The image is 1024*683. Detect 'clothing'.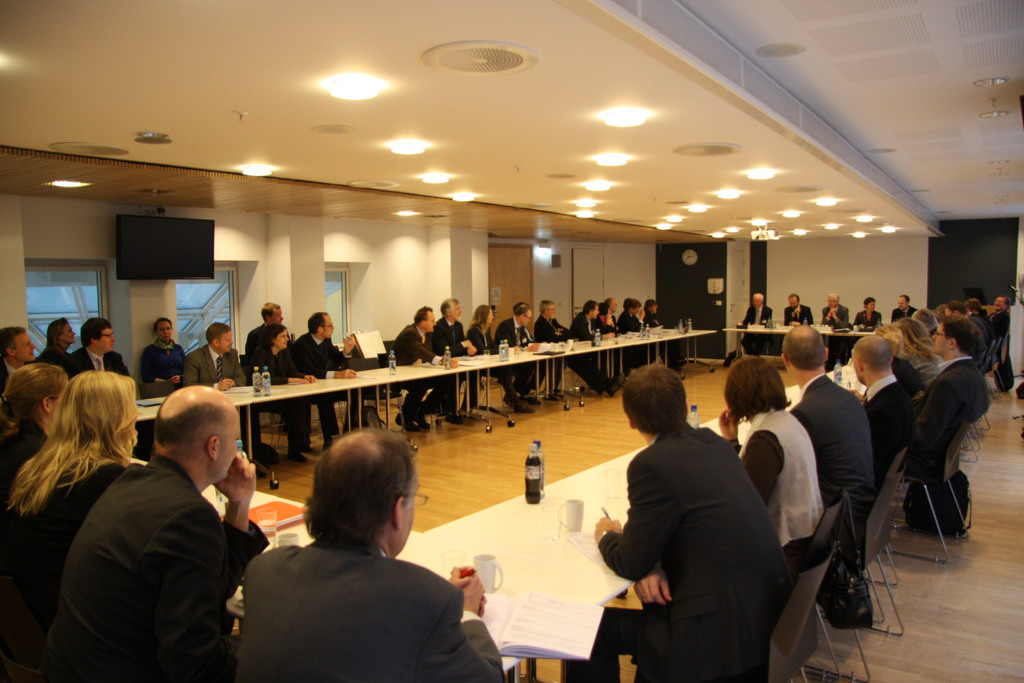
Detection: <box>533,316,609,396</box>.
